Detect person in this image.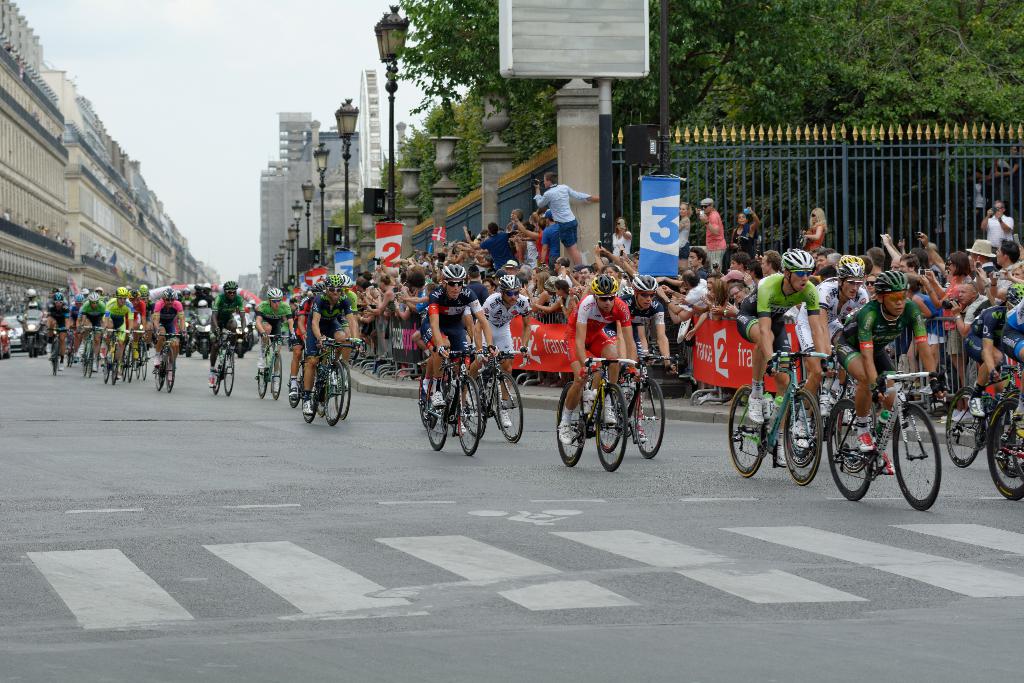
Detection: region(899, 276, 945, 374).
